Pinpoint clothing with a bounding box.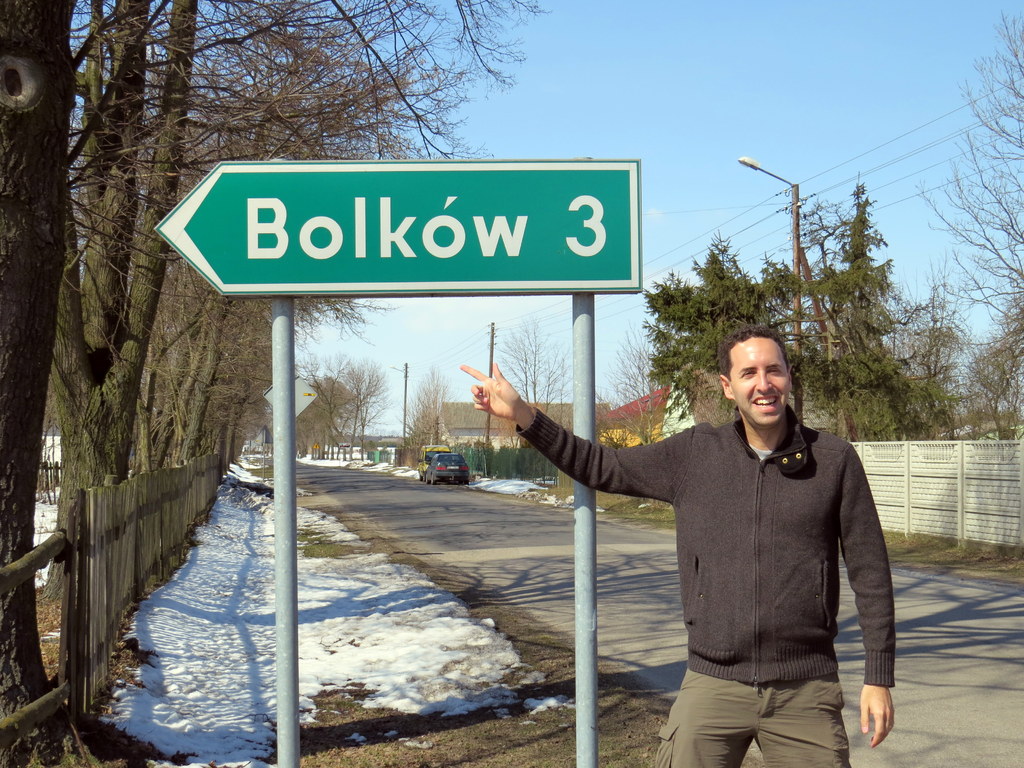
box=[509, 380, 902, 740].
